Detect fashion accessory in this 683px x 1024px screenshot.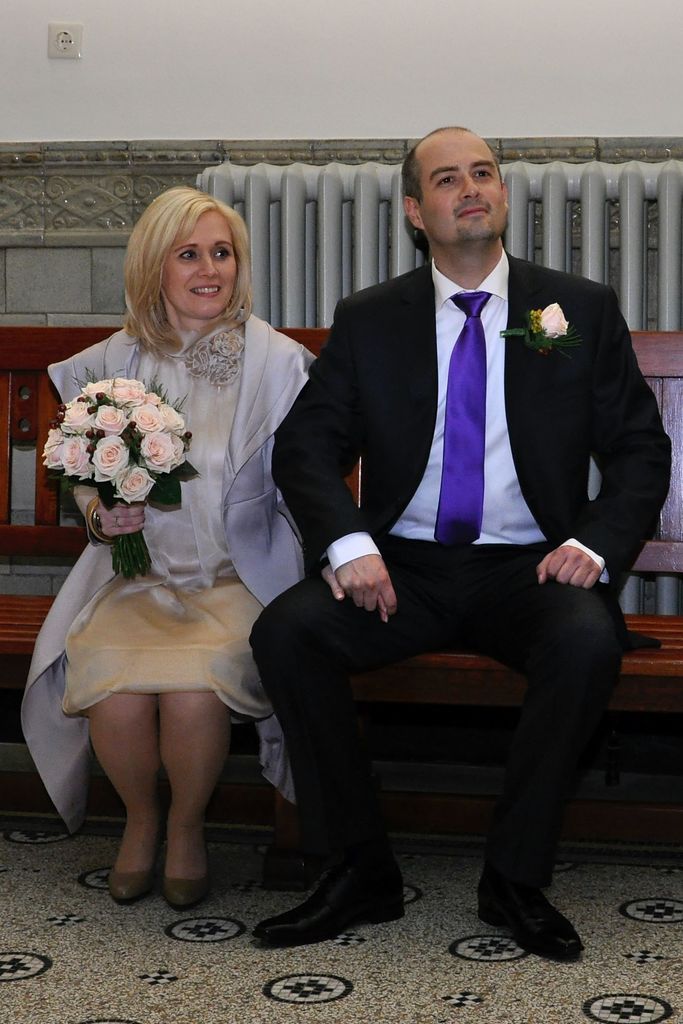
Detection: 90/499/111/545.
